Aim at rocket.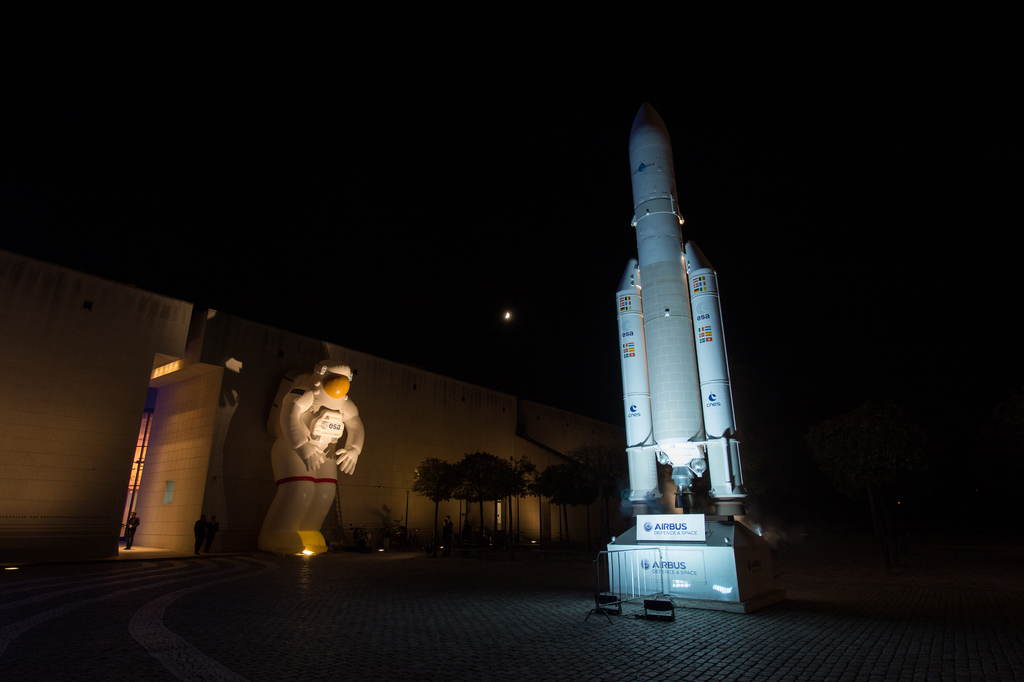
Aimed at (x1=600, y1=94, x2=751, y2=544).
